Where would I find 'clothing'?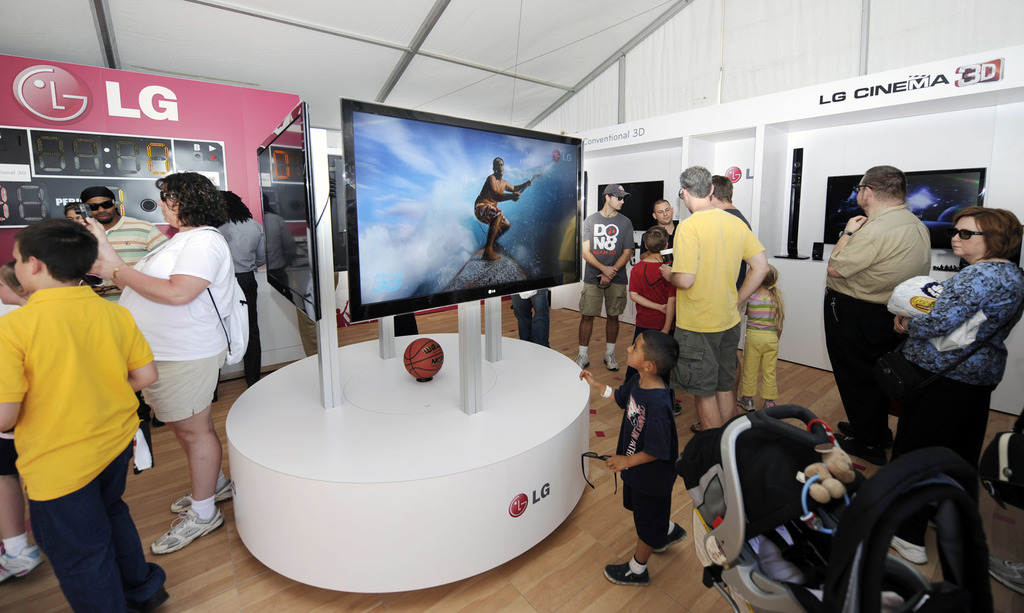
At region(733, 291, 783, 400).
